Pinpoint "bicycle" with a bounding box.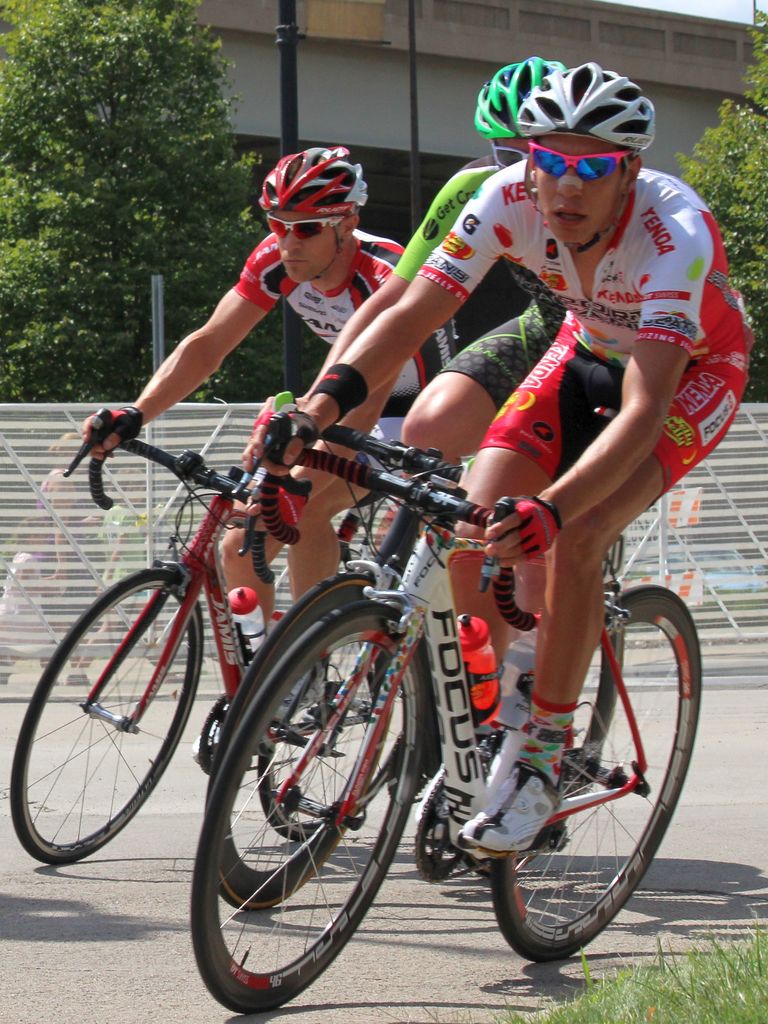
[6,407,395,863].
